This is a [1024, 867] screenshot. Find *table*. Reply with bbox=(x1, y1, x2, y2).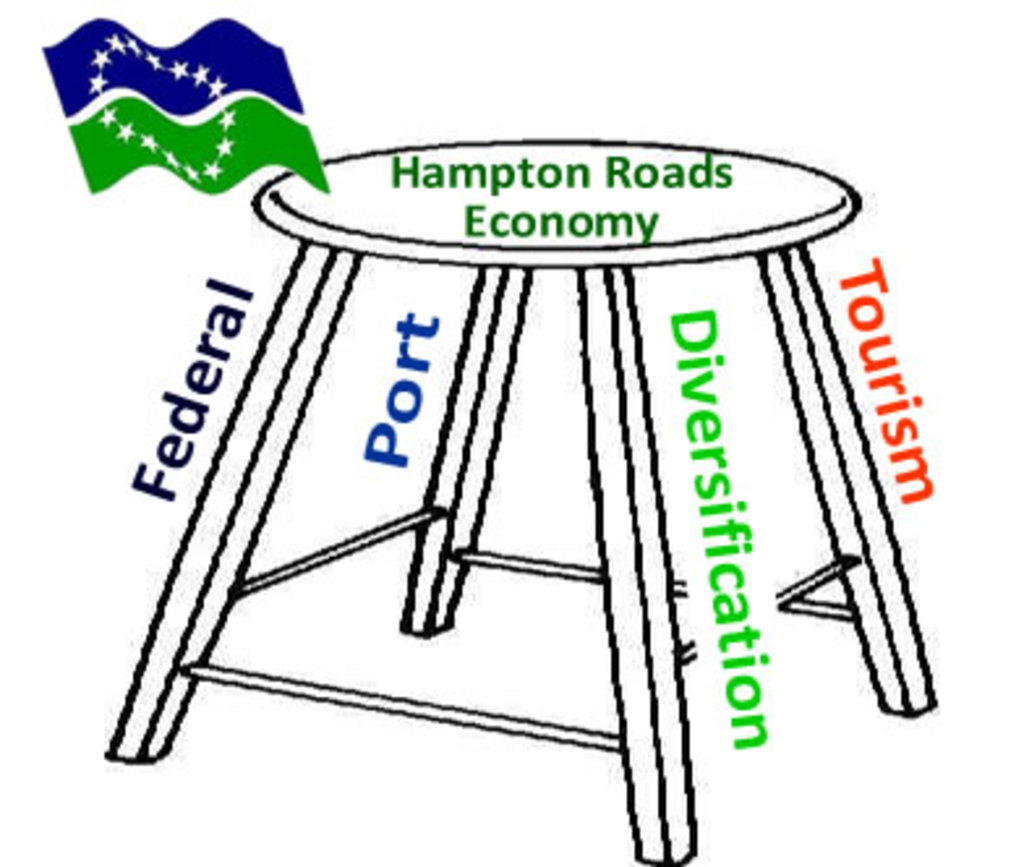
bbox=(29, 3, 1023, 804).
